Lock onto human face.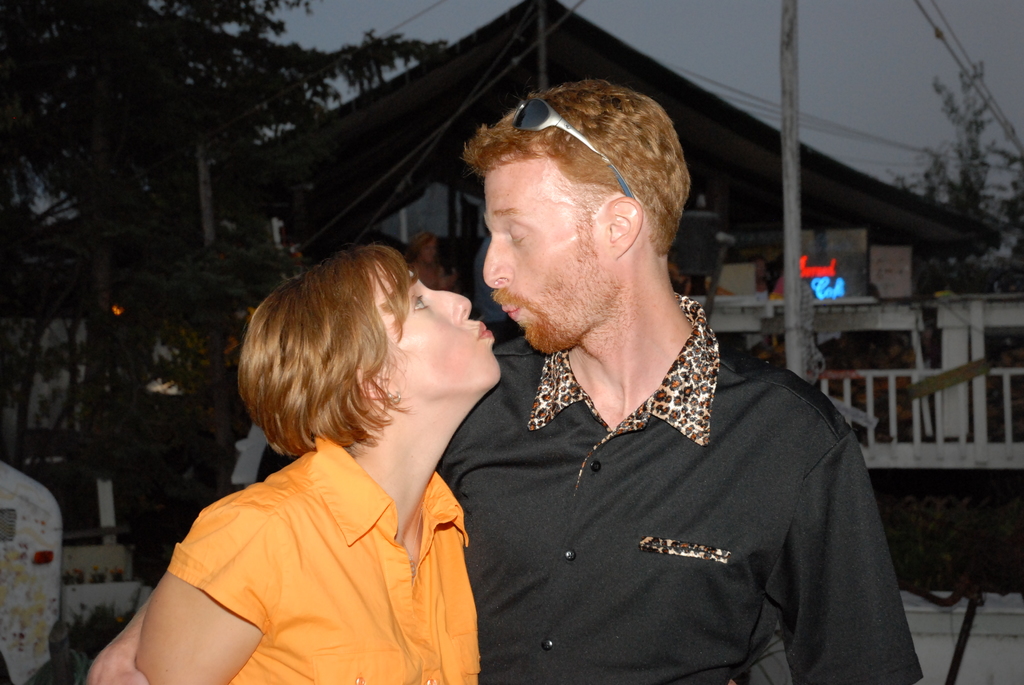
Locked: rect(381, 264, 503, 388).
